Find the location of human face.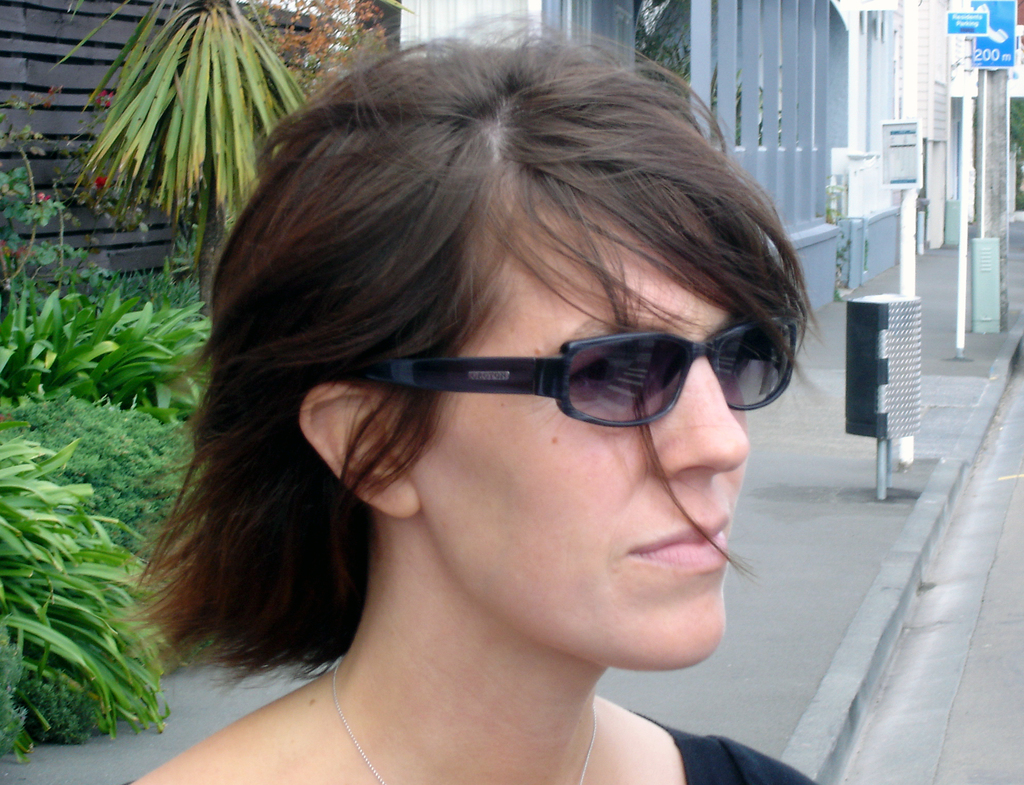
Location: bbox(424, 174, 801, 672).
